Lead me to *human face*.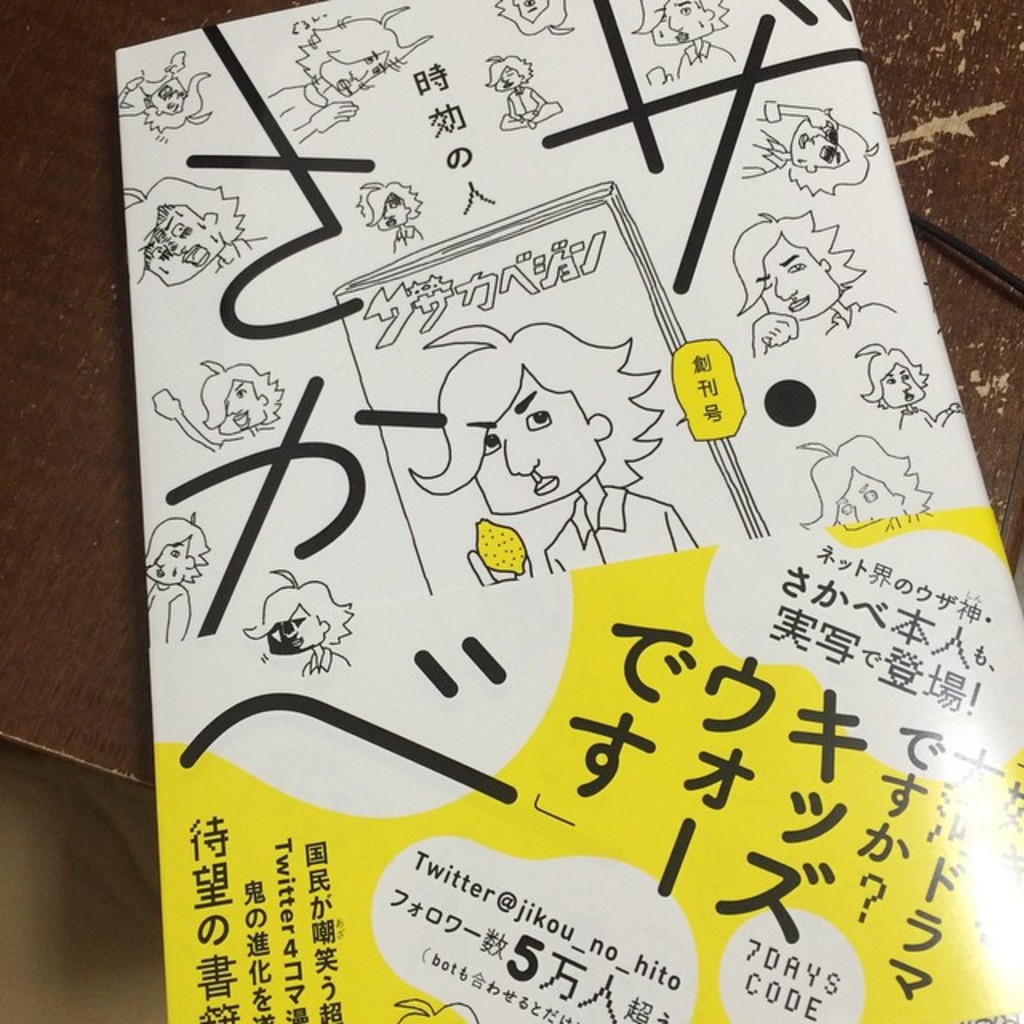
Lead to [758, 235, 838, 323].
